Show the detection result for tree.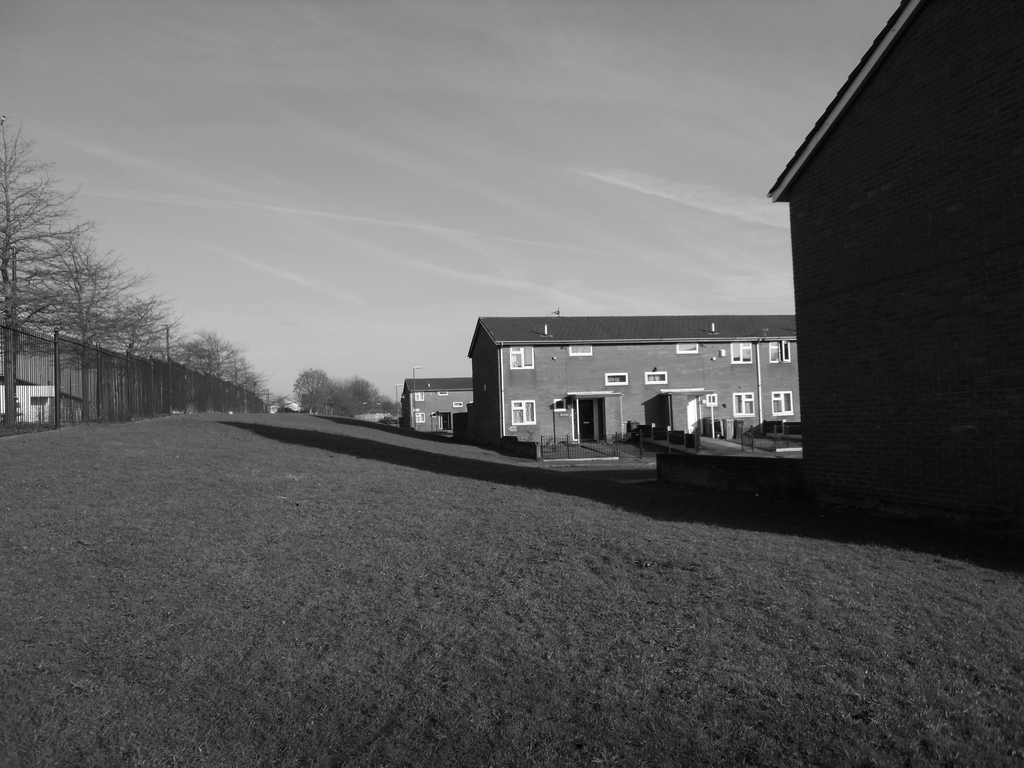
locate(333, 376, 361, 419).
